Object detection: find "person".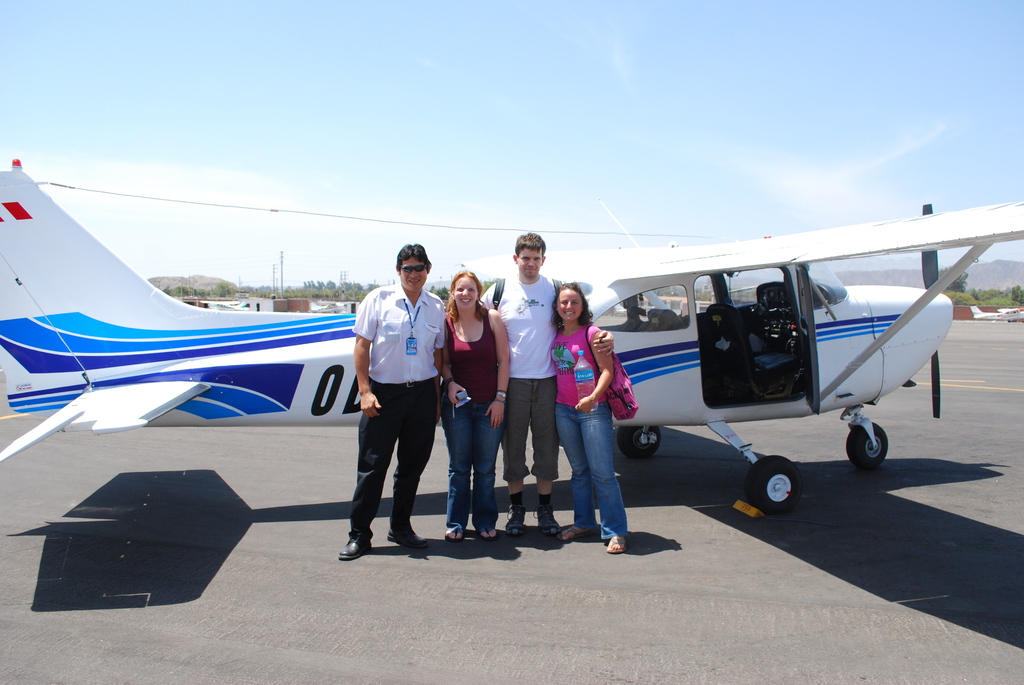
rect(344, 239, 447, 562).
